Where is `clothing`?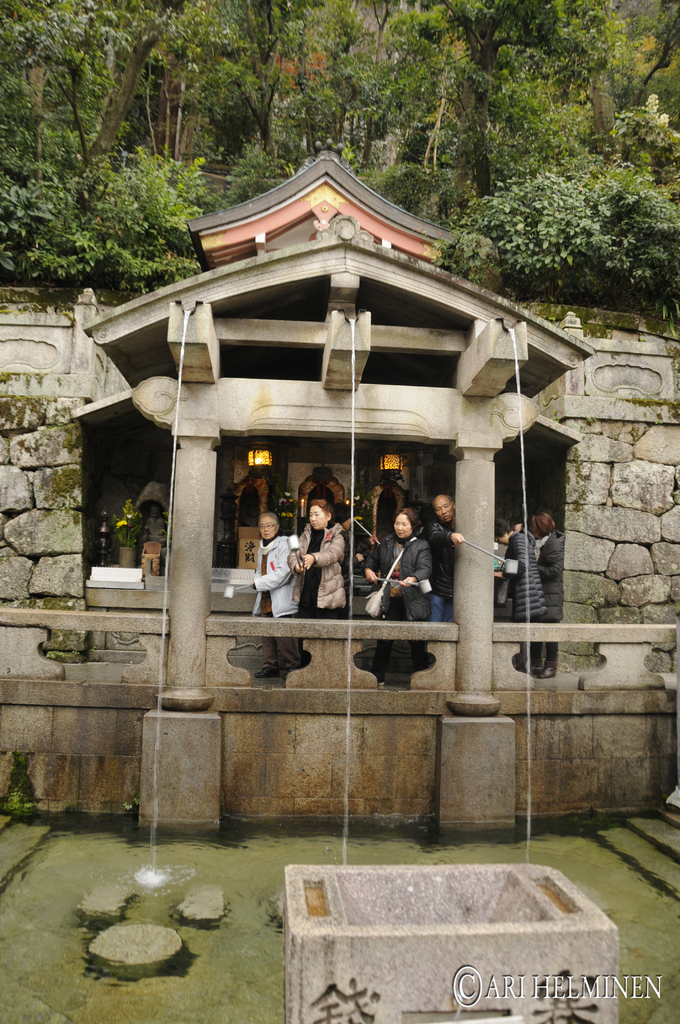
(290,519,346,603).
